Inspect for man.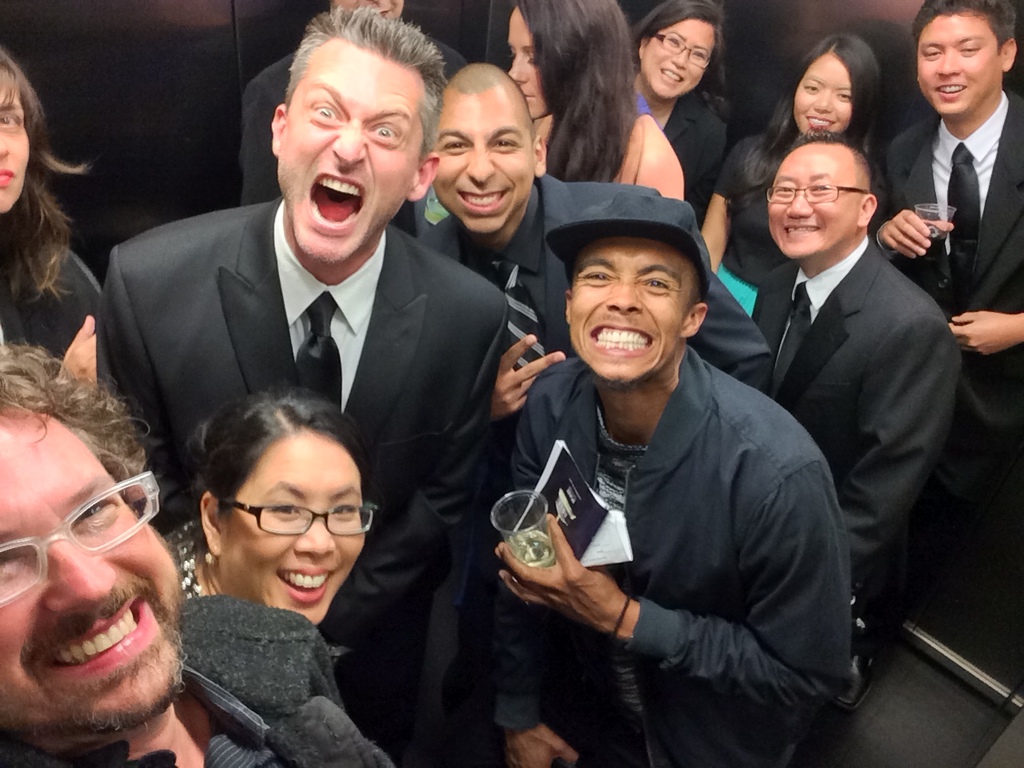
Inspection: [x1=488, y1=190, x2=854, y2=767].
